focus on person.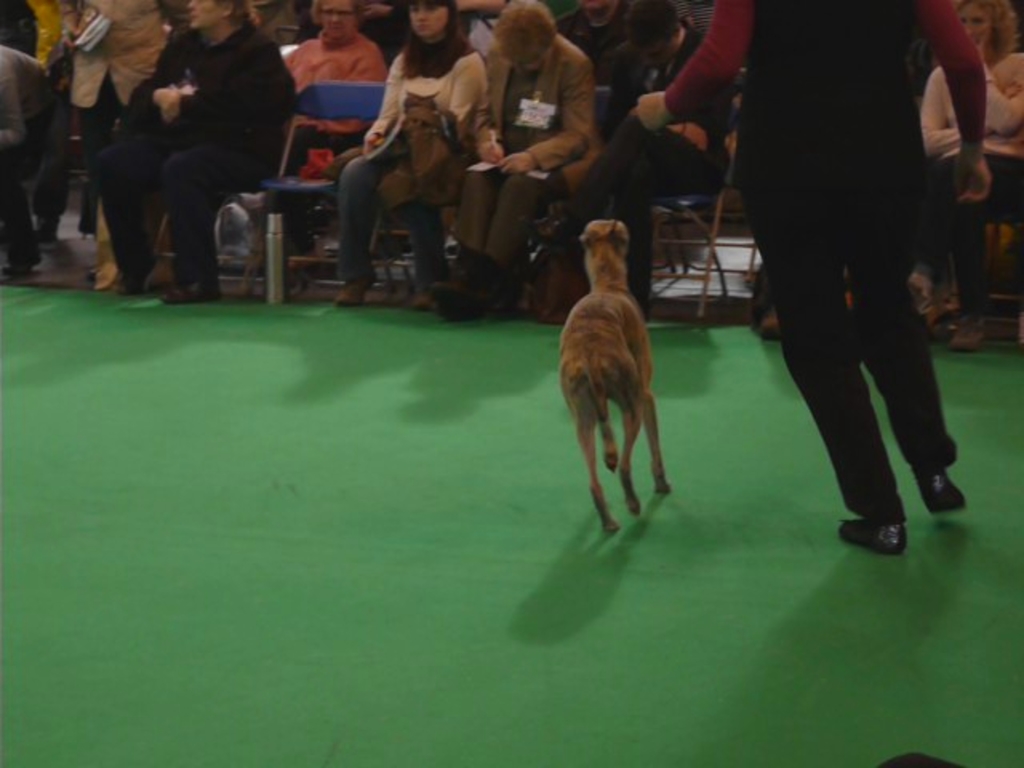
Focused at crop(270, 0, 371, 178).
